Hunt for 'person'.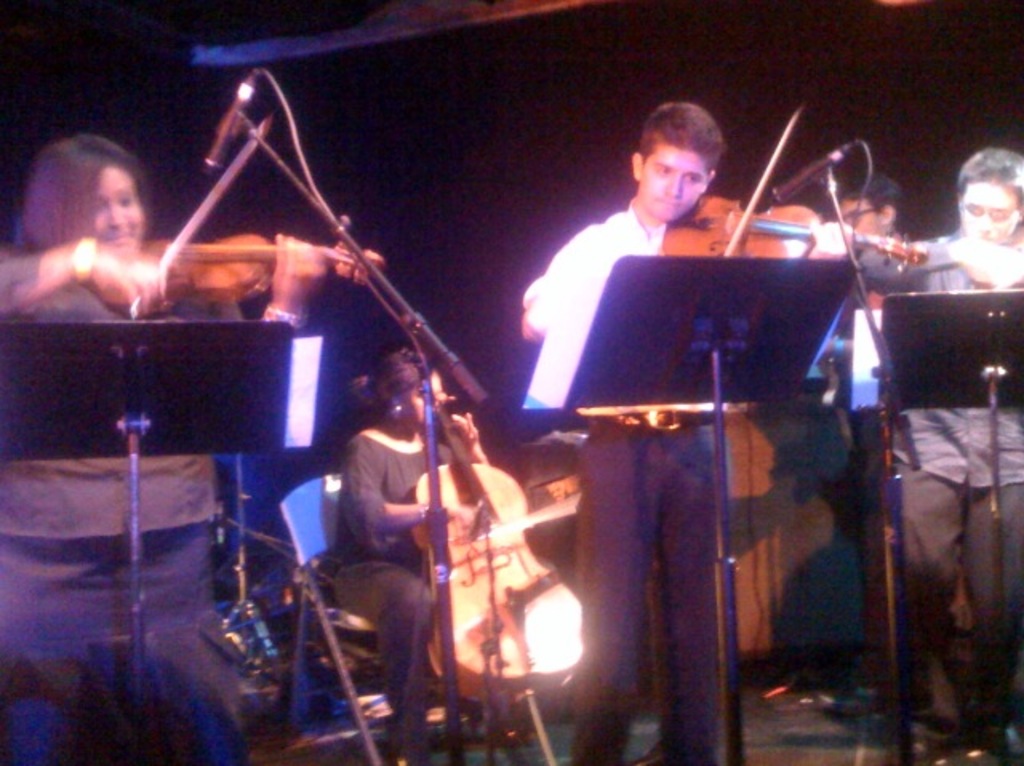
Hunted down at <bbox>0, 131, 325, 764</bbox>.
